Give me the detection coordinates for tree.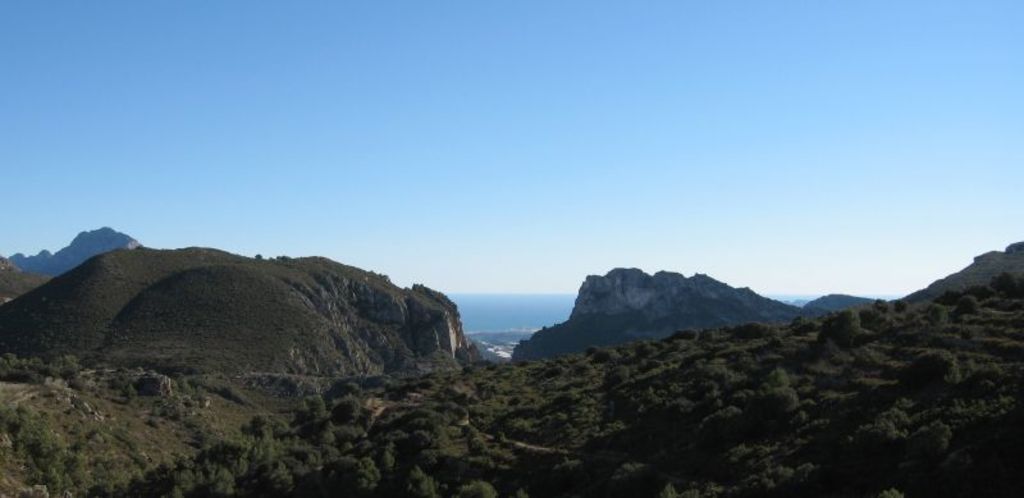
970/282/991/302.
